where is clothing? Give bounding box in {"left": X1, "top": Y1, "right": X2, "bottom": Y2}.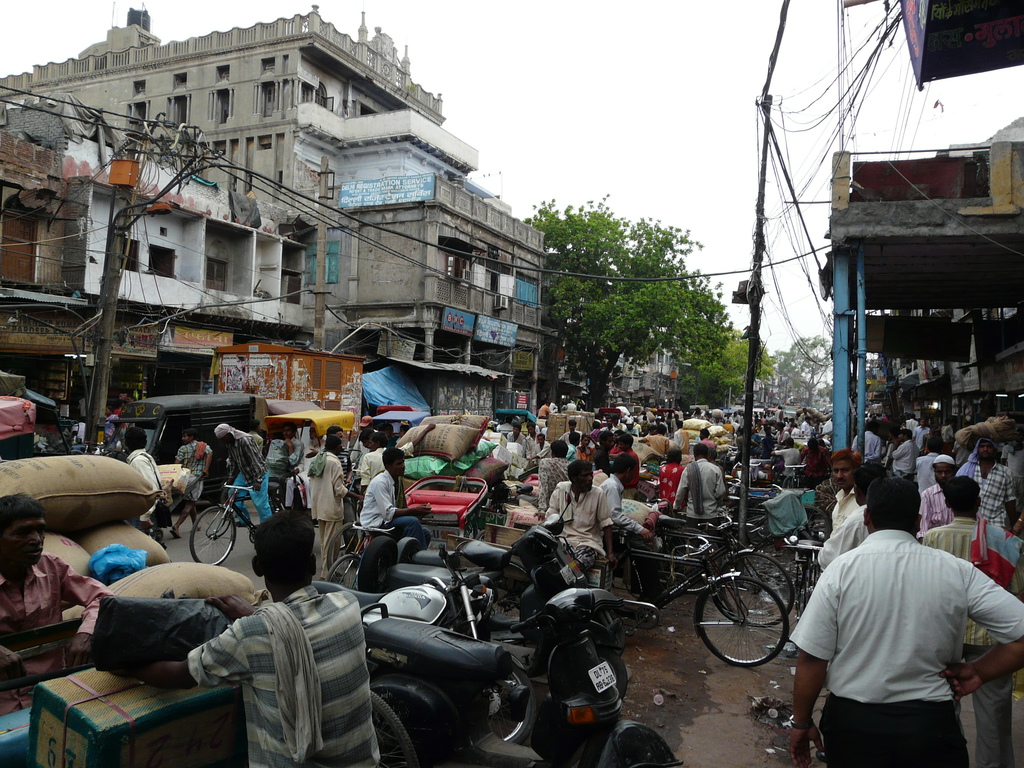
{"left": 785, "top": 520, "right": 1023, "bottom": 767}.
